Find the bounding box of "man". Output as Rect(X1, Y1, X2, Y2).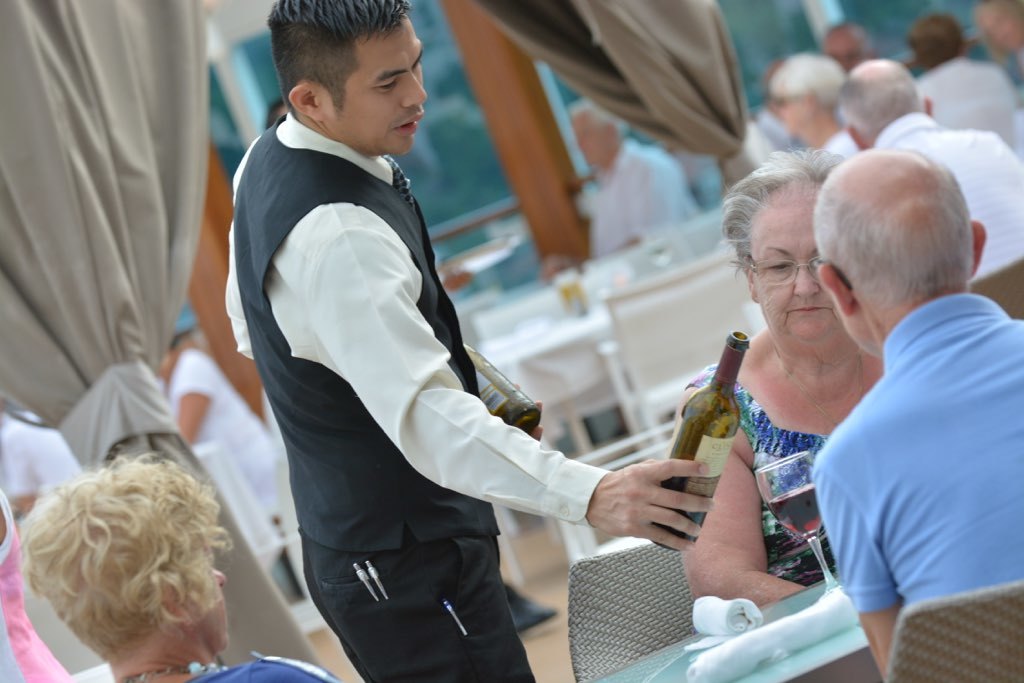
Rect(541, 96, 700, 277).
